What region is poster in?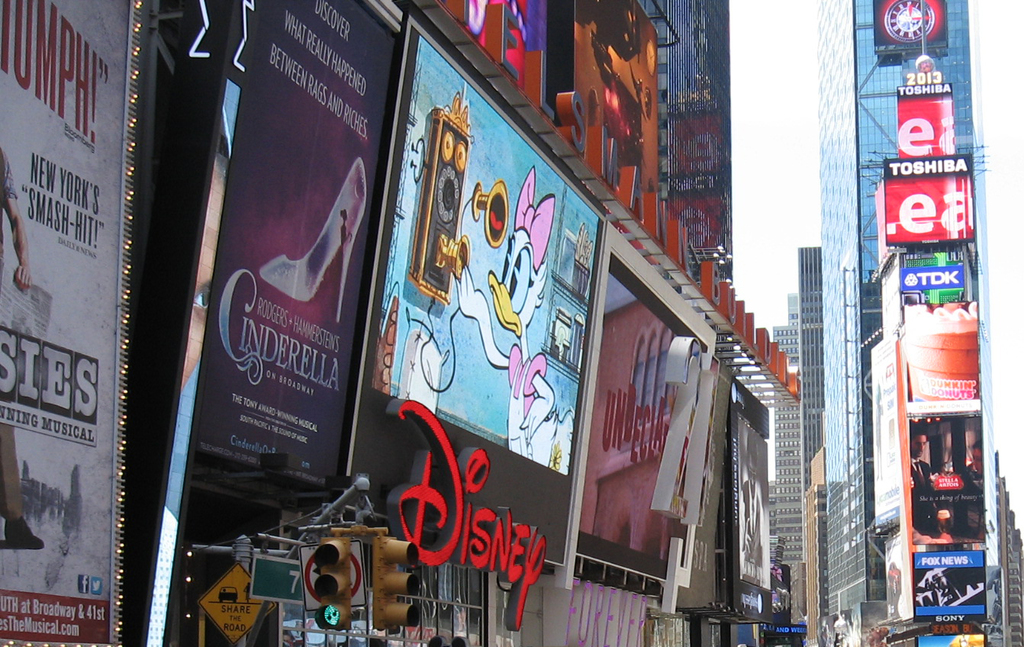
x1=885, y1=154, x2=976, y2=241.
